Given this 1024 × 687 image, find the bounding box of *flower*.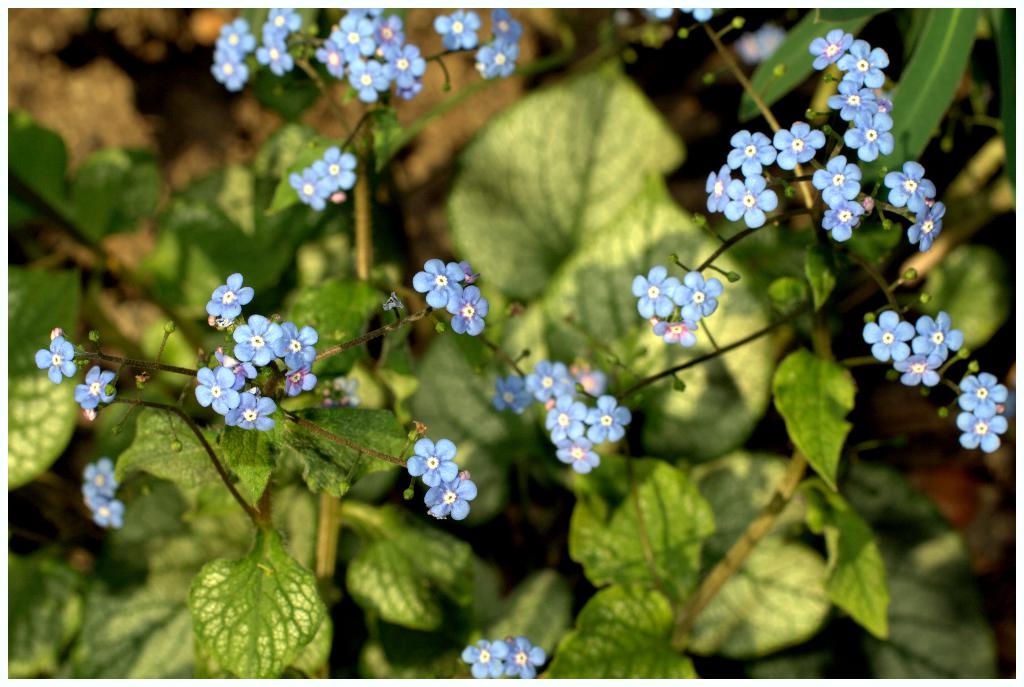
box=[69, 367, 120, 412].
